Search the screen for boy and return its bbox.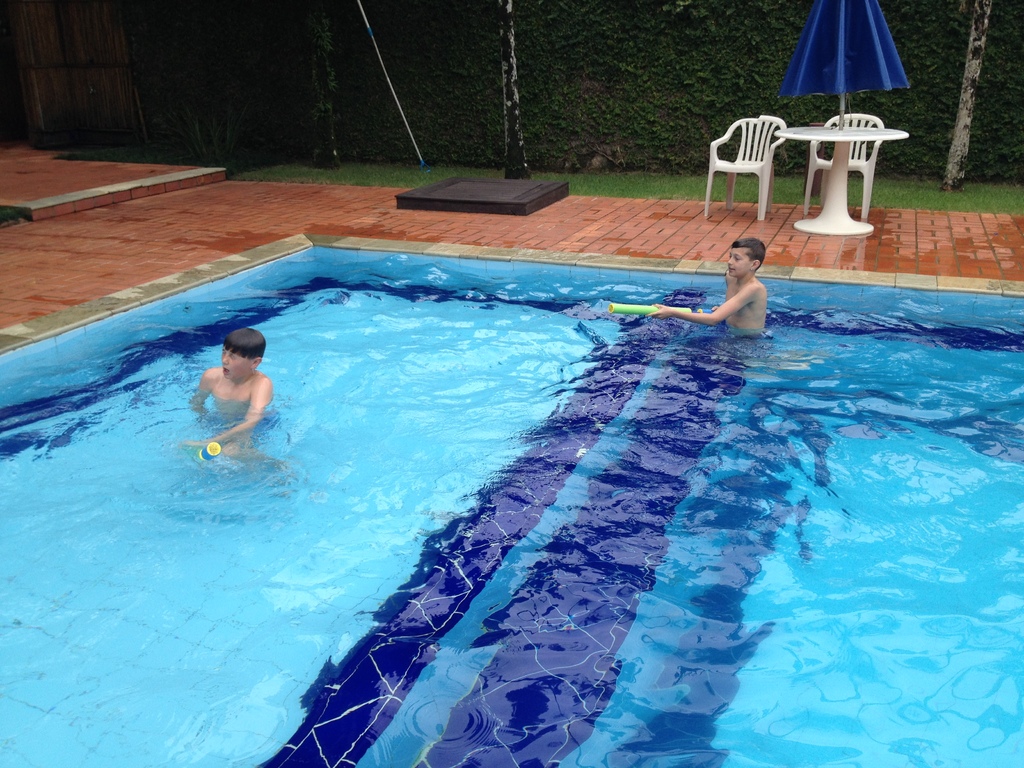
Found: 191,321,275,474.
